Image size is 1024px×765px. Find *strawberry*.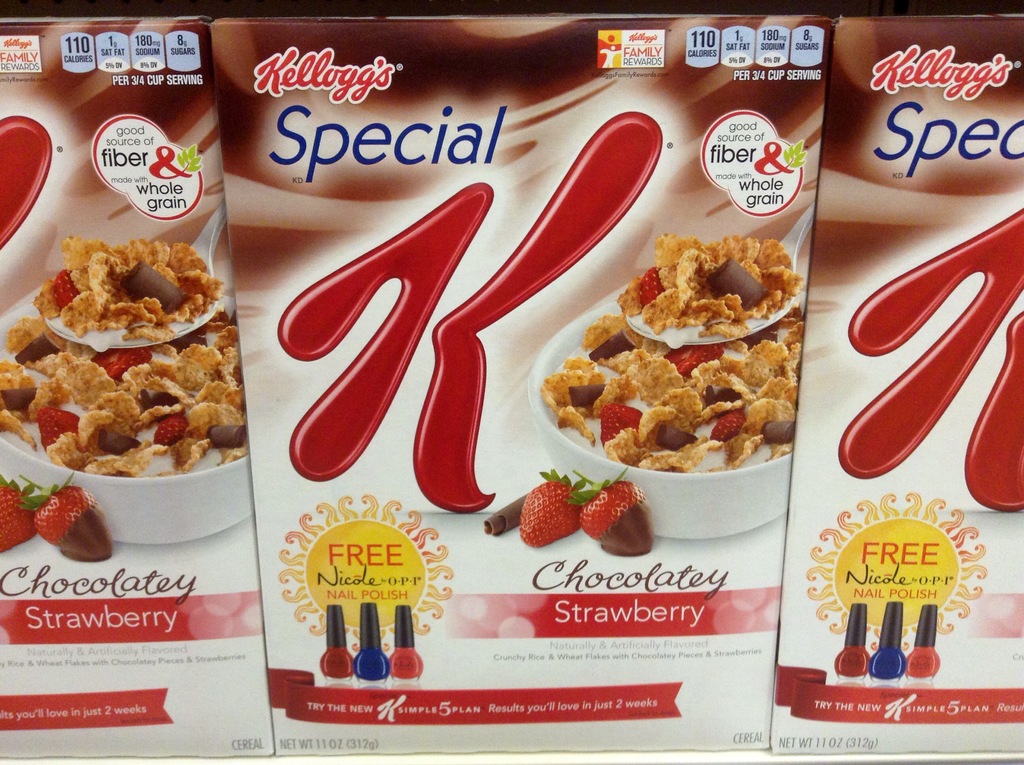
left=44, top=266, right=81, bottom=310.
